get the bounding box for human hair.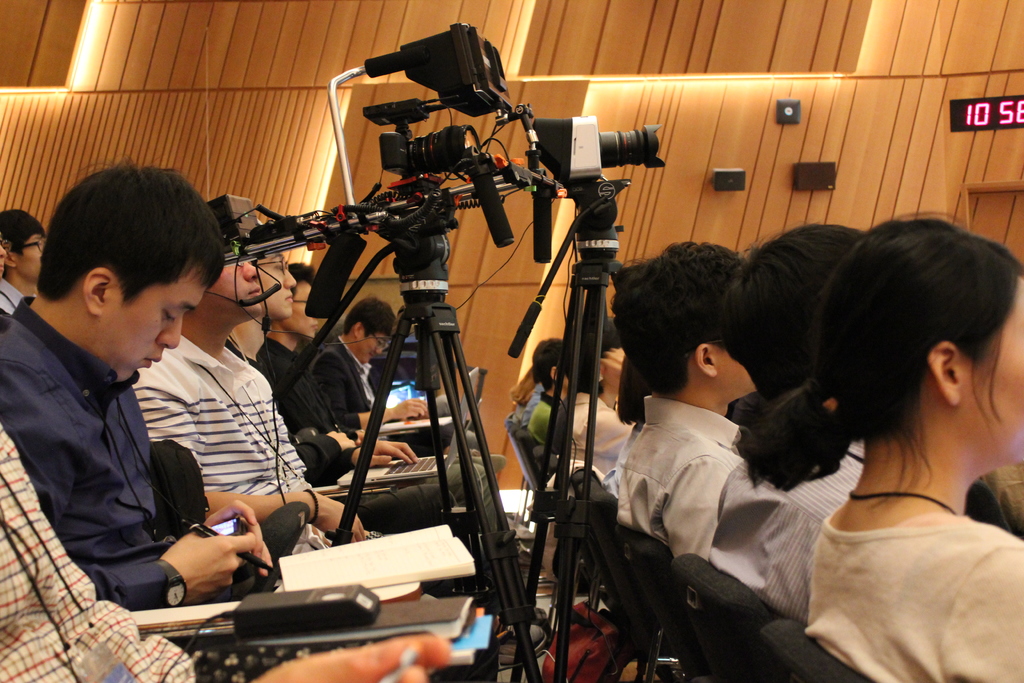
{"left": 531, "top": 337, "right": 563, "bottom": 393}.
